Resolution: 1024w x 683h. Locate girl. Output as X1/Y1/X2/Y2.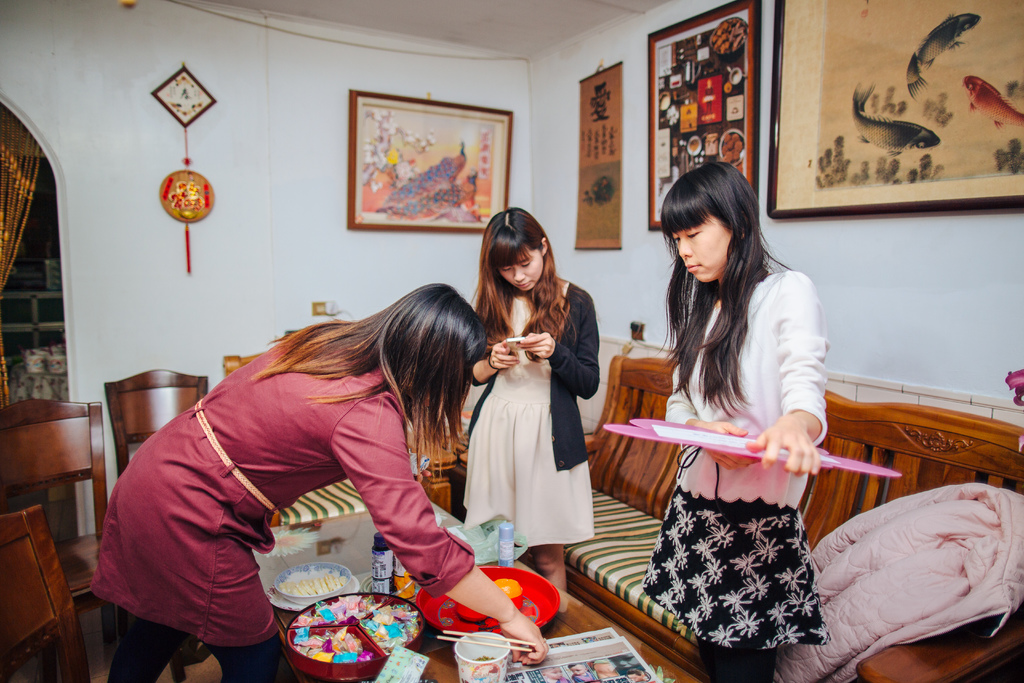
644/159/825/682.
